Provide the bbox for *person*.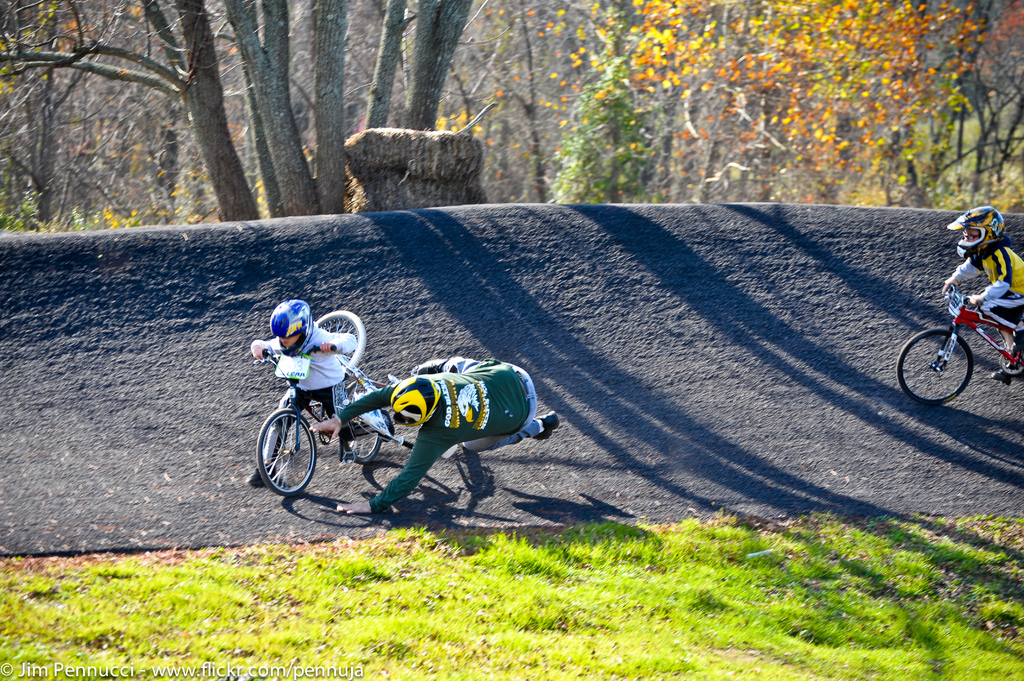
pyautogui.locateOnScreen(332, 321, 534, 515).
